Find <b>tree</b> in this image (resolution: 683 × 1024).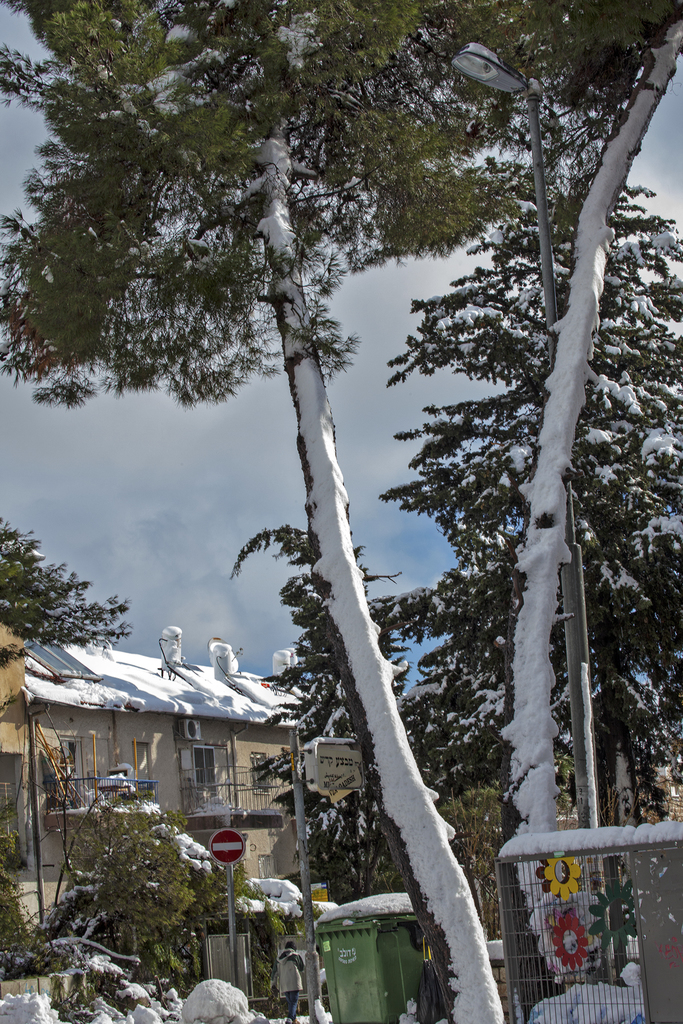
0/524/133/652.
